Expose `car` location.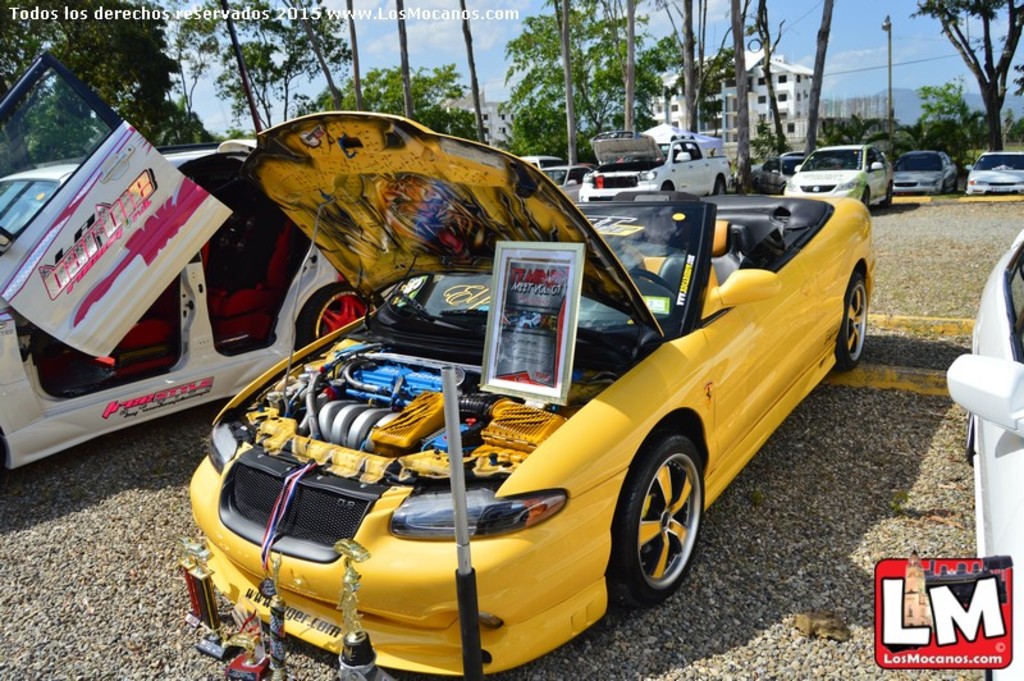
Exposed at [left=893, top=152, right=960, bottom=189].
